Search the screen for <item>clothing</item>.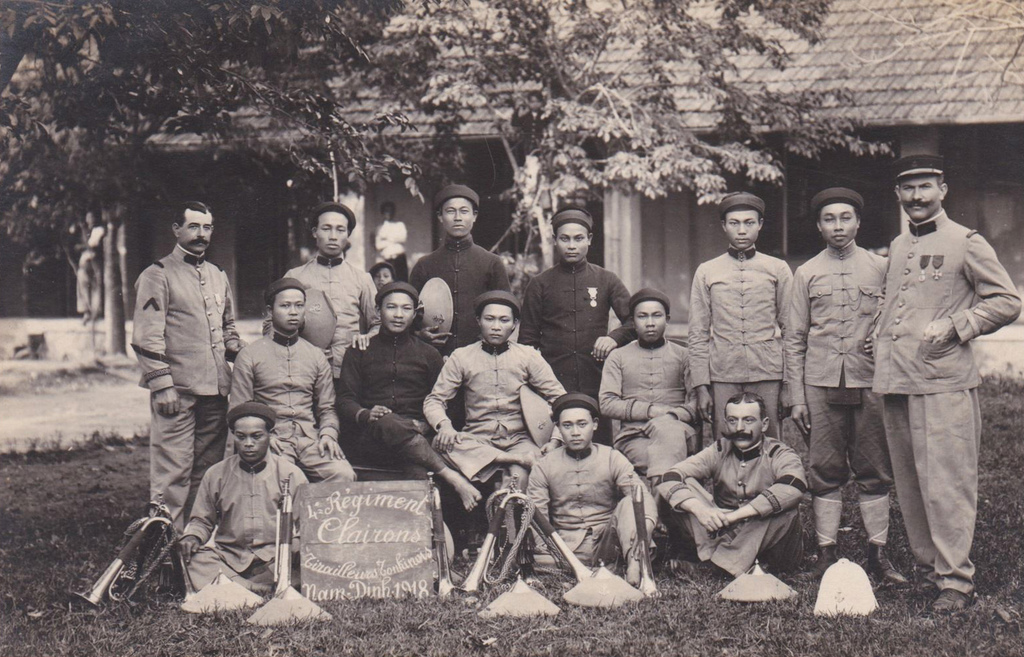
Found at {"x1": 321, "y1": 310, "x2": 460, "y2": 479}.
